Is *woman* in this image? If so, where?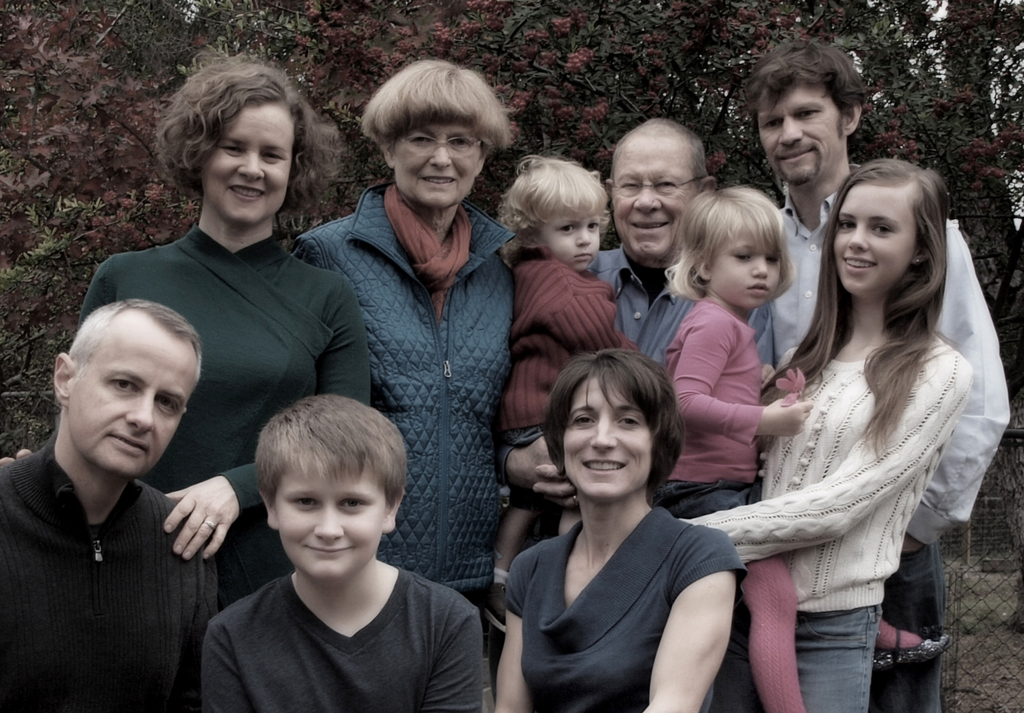
Yes, at (left=660, top=156, right=977, bottom=712).
